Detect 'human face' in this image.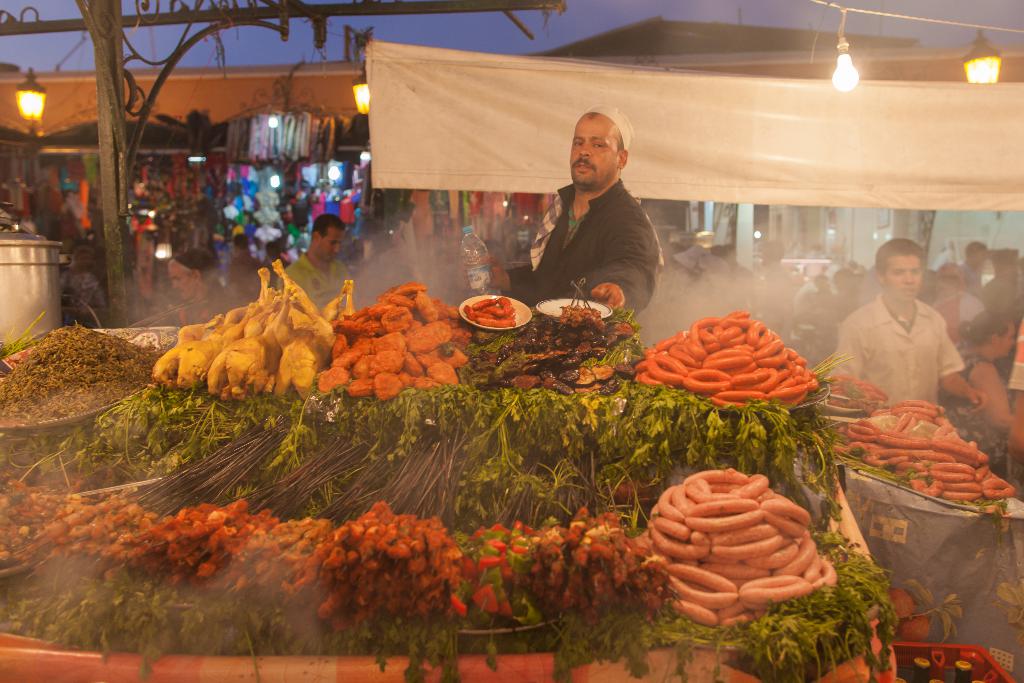
Detection: <box>886,252,923,299</box>.
